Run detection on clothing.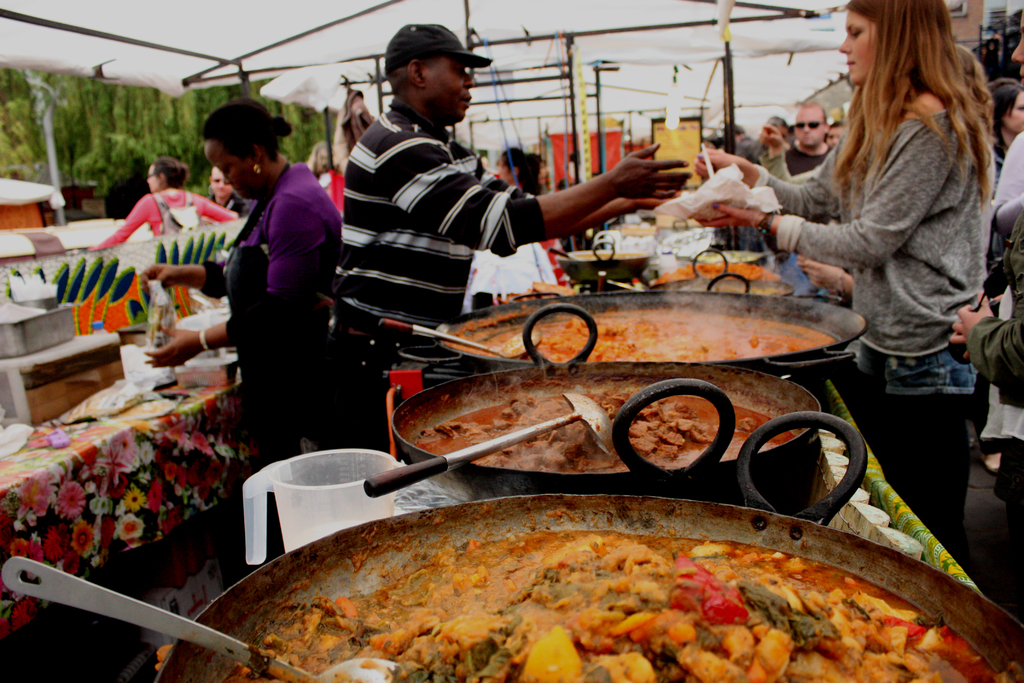
Result: (543,225,572,290).
